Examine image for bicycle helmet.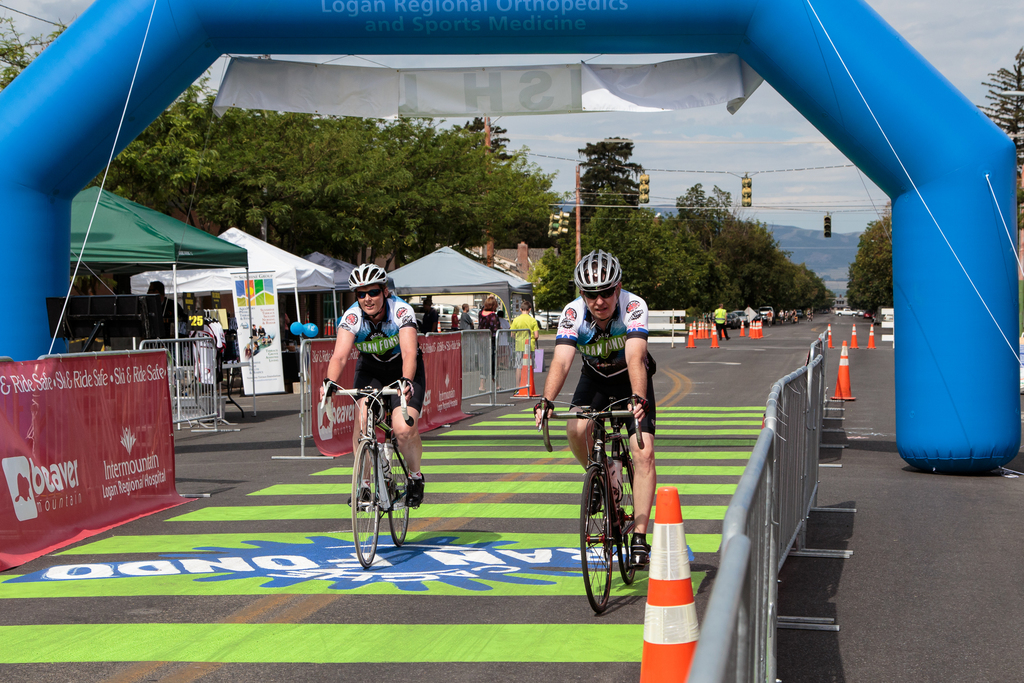
Examination result: crop(345, 260, 393, 293).
